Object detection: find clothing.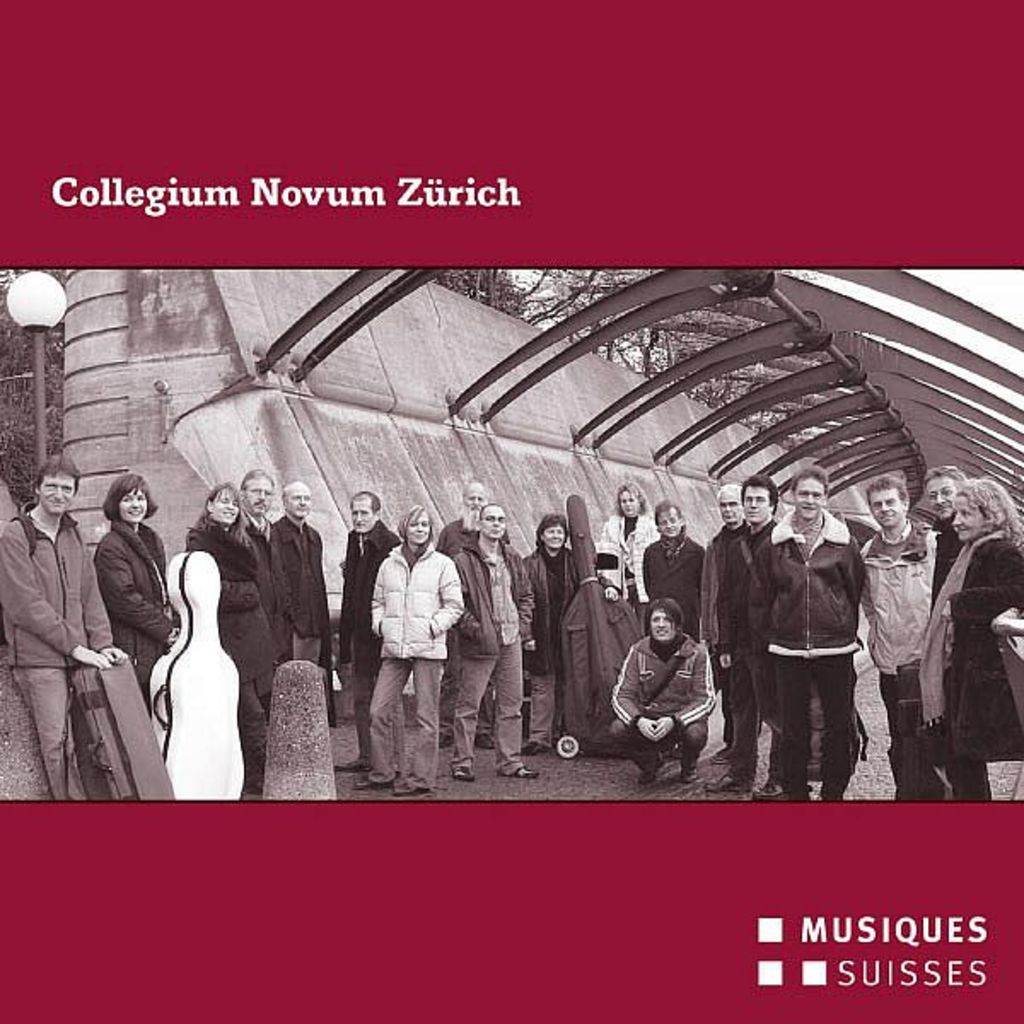
<box>452,526,527,766</box>.
